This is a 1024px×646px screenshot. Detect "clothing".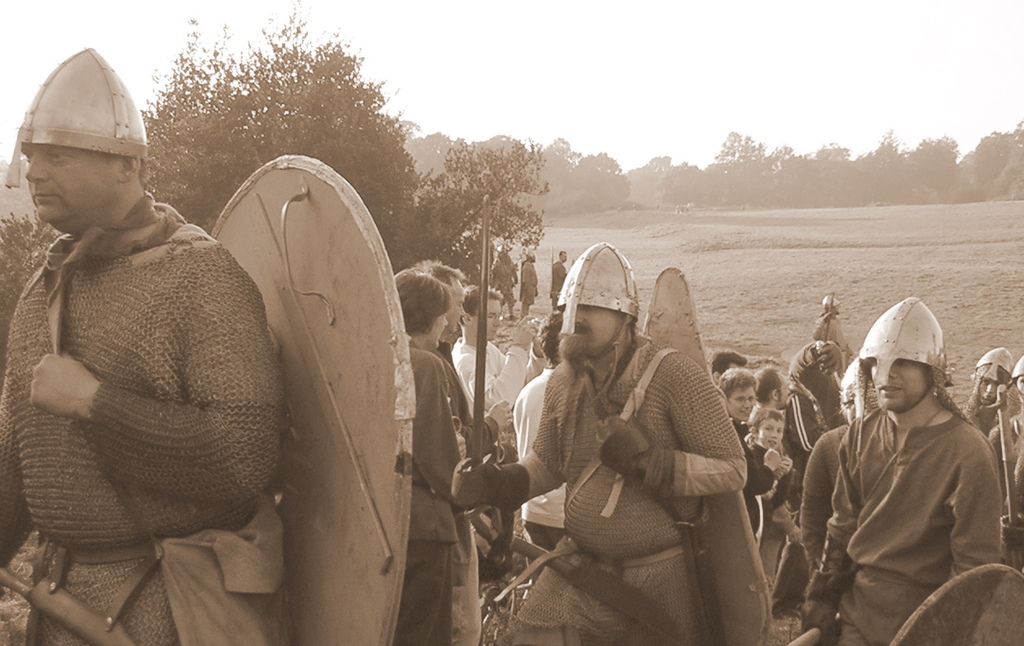
x1=518, y1=257, x2=536, y2=316.
